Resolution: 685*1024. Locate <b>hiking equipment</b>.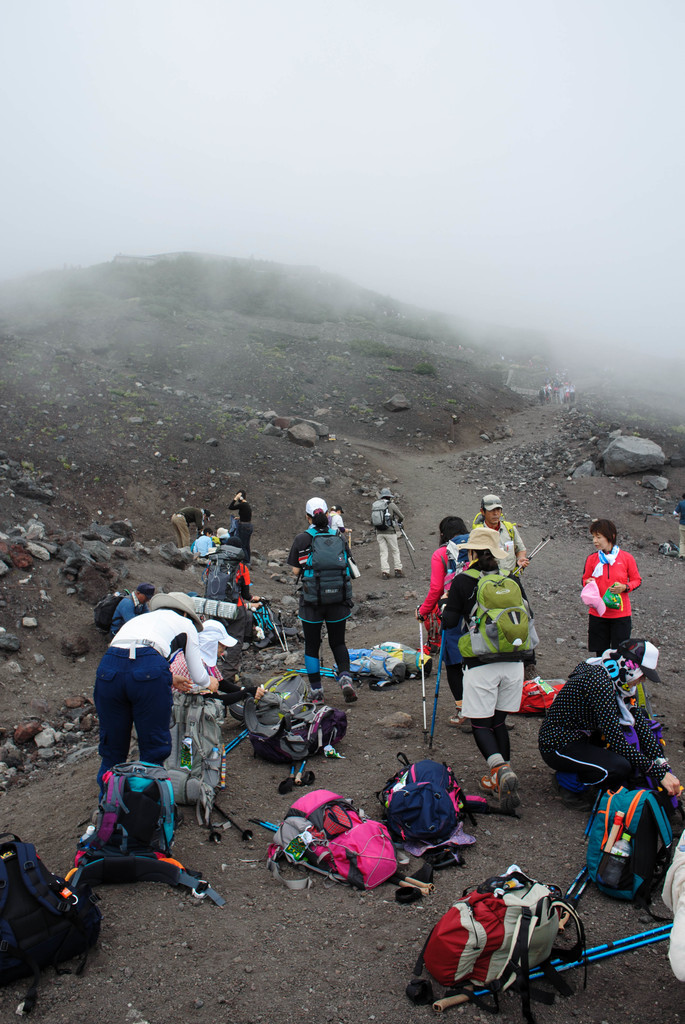
locate(411, 855, 591, 1023).
